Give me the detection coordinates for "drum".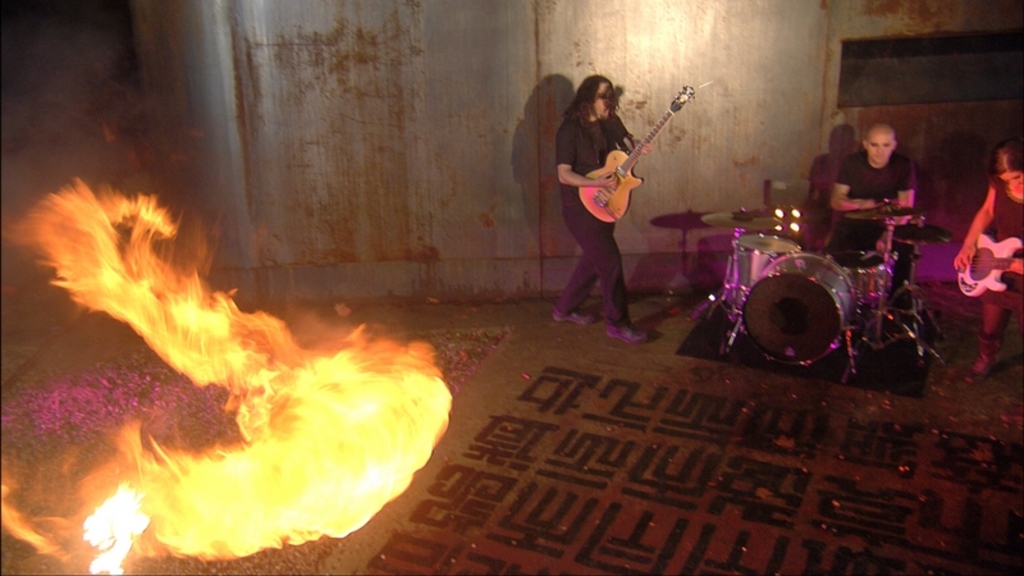
rect(845, 261, 888, 305).
